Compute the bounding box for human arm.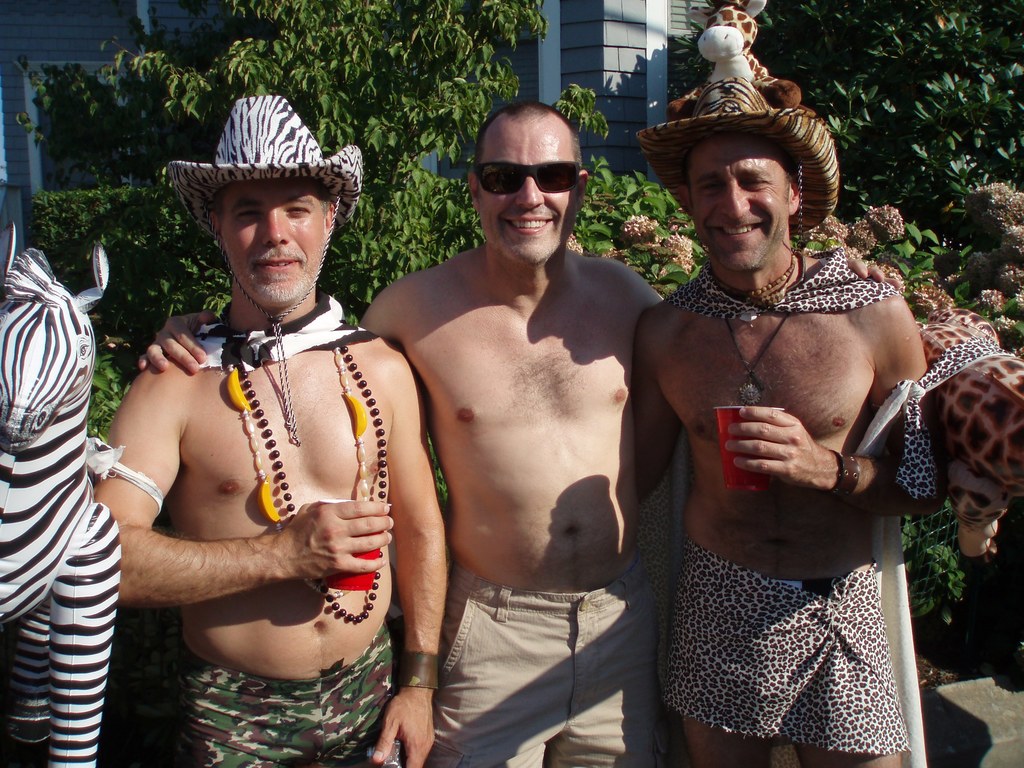
[x1=130, y1=254, x2=419, y2=364].
